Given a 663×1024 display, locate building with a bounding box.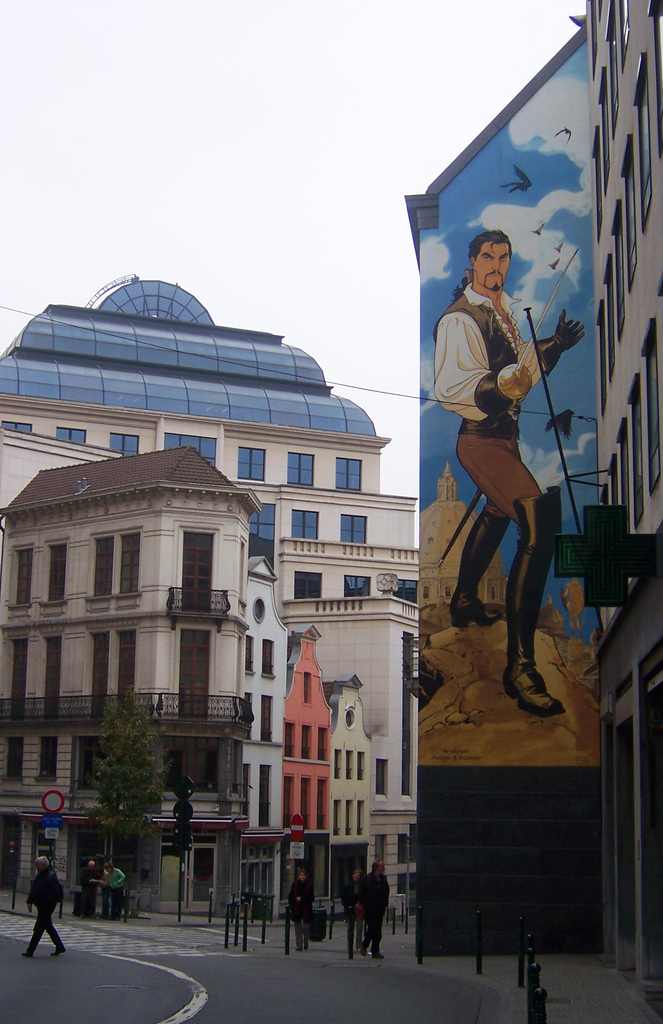
Located: (554,0,662,1021).
